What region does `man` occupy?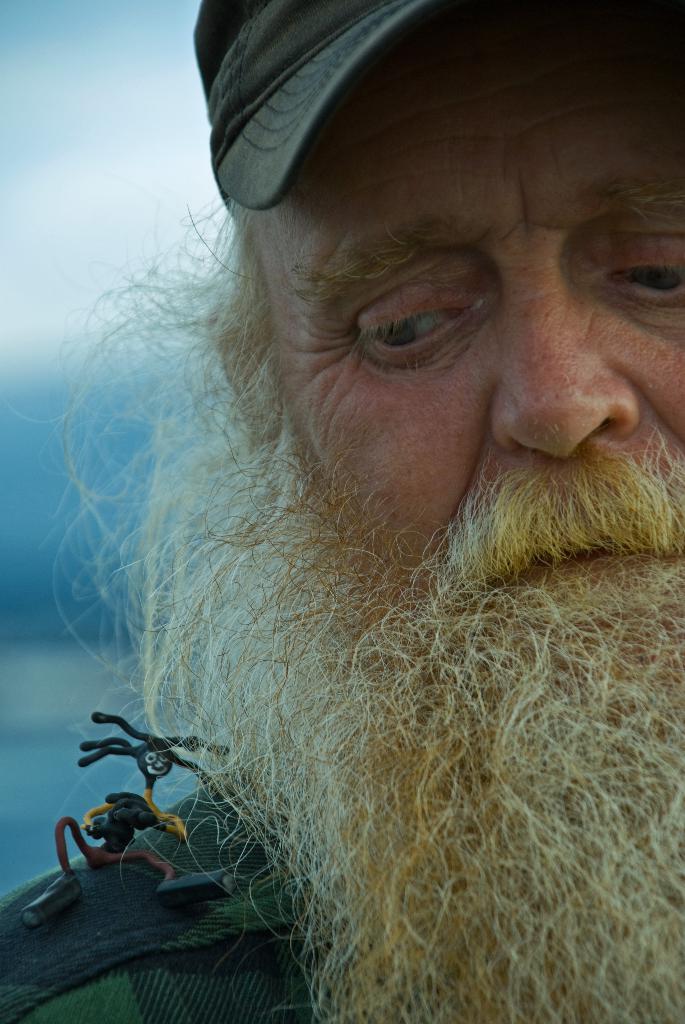
(left=25, top=17, right=684, bottom=1023).
